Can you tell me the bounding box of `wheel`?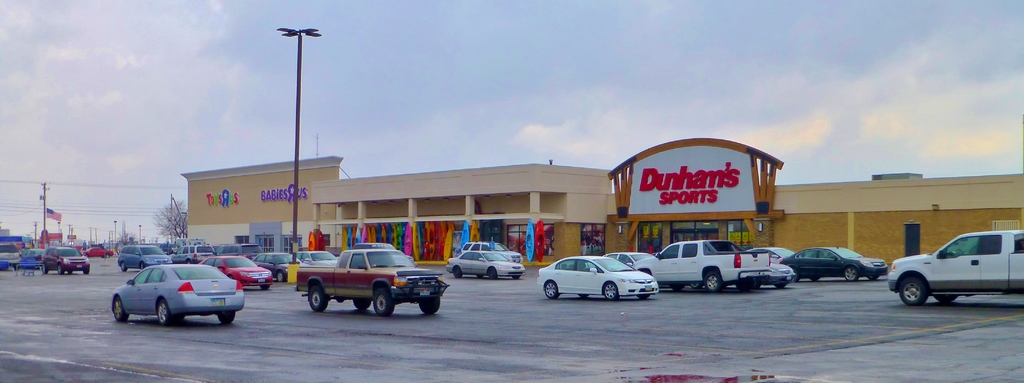
detection(813, 275, 820, 287).
